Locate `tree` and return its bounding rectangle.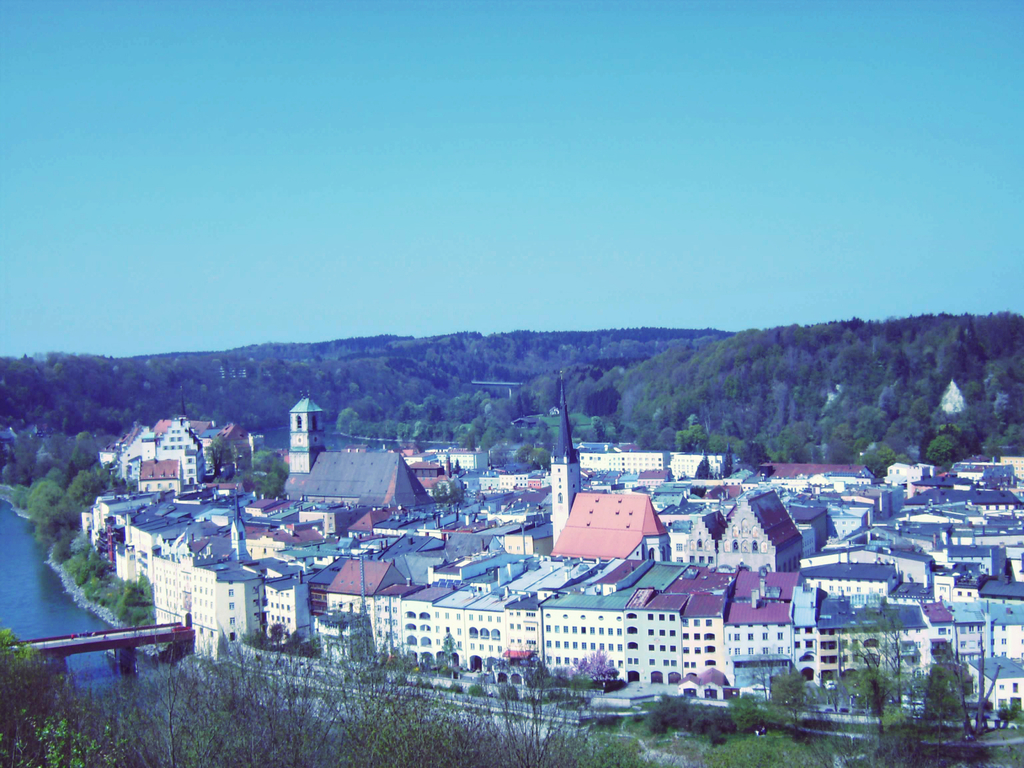
721/666/806/732.
